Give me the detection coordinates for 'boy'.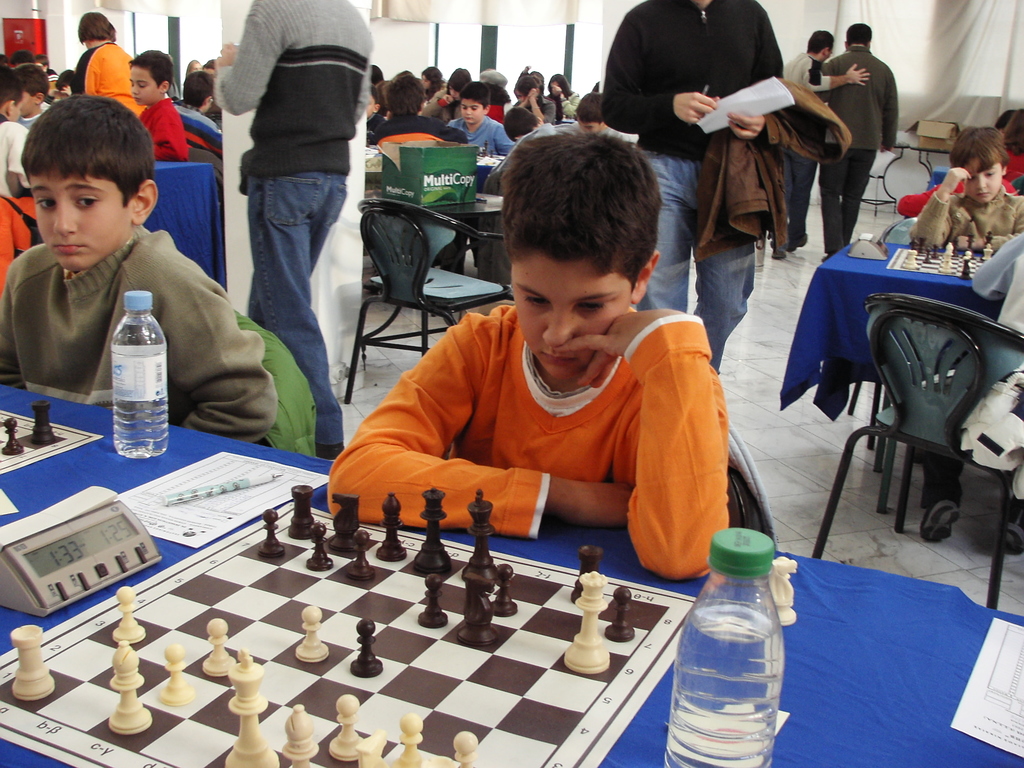
<box>323,134,730,582</box>.
